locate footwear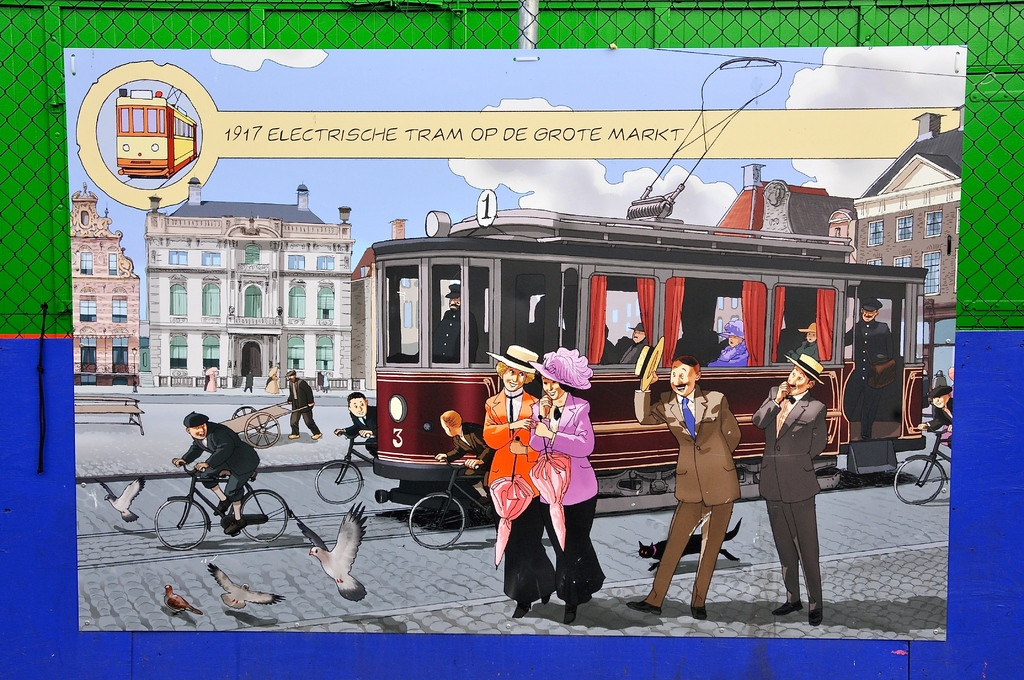
222, 519, 242, 537
